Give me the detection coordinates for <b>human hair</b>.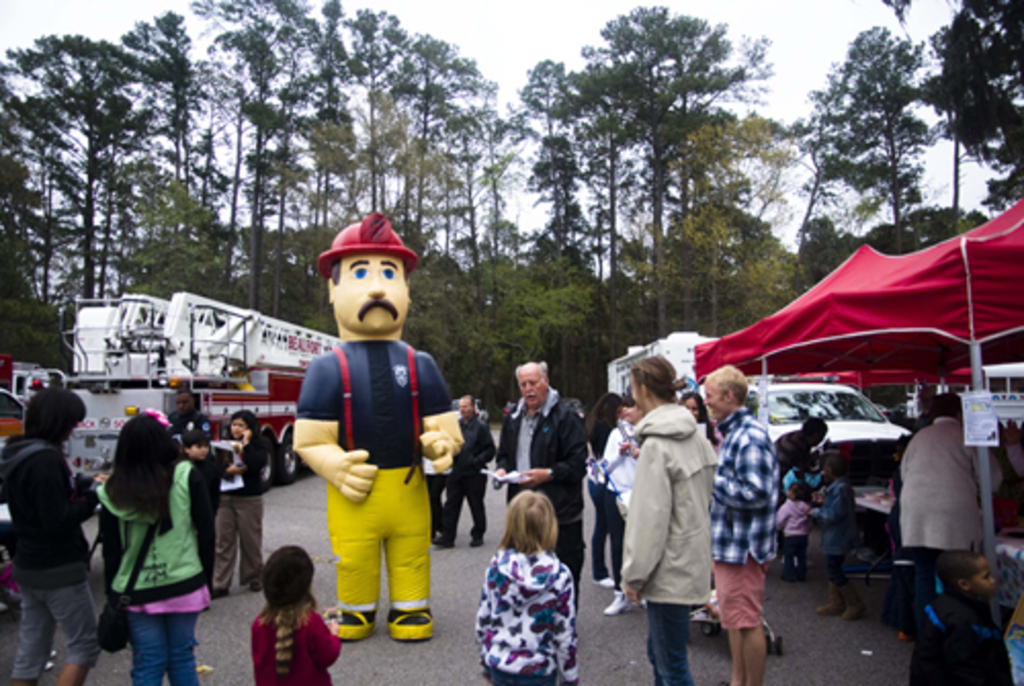
{"left": 680, "top": 393, "right": 715, "bottom": 444}.
